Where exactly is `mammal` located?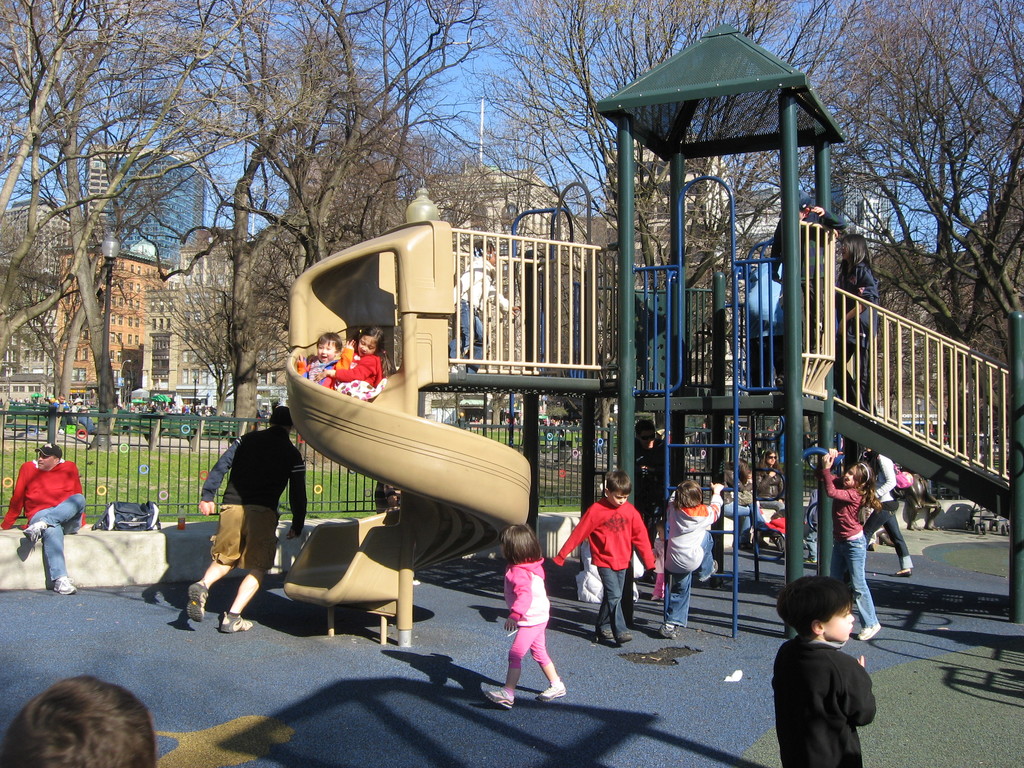
Its bounding box is {"left": 184, "top": 404, "right": 311, "bottom": 630}.
